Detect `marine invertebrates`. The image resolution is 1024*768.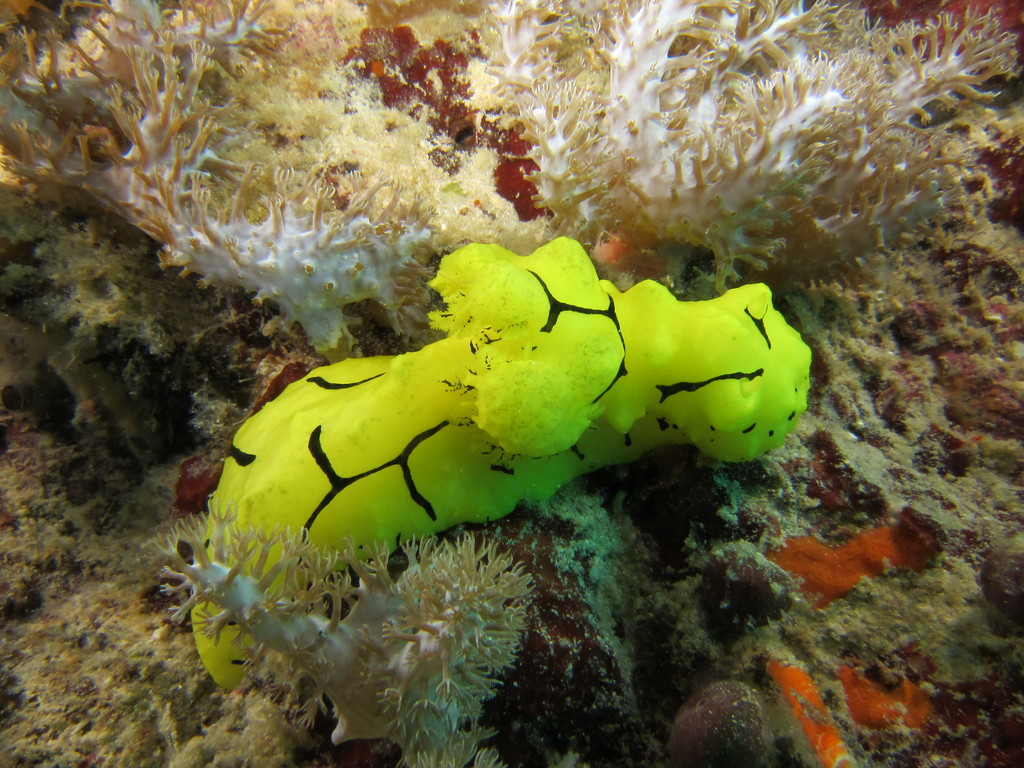
[190, 238, 810, 695].
